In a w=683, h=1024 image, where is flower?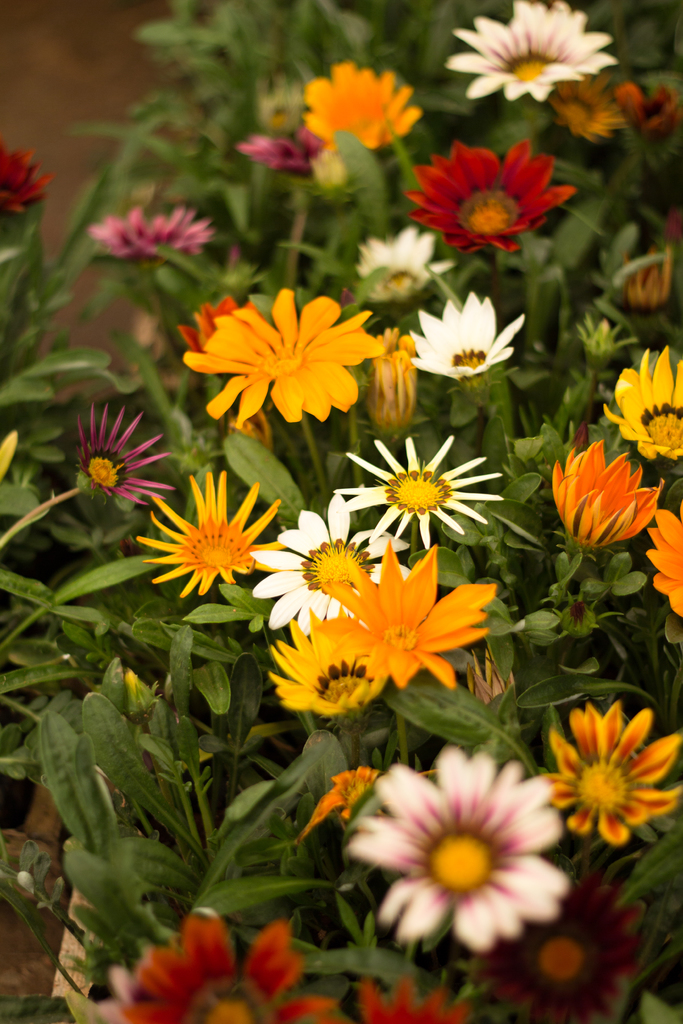
404 137 579 254.
